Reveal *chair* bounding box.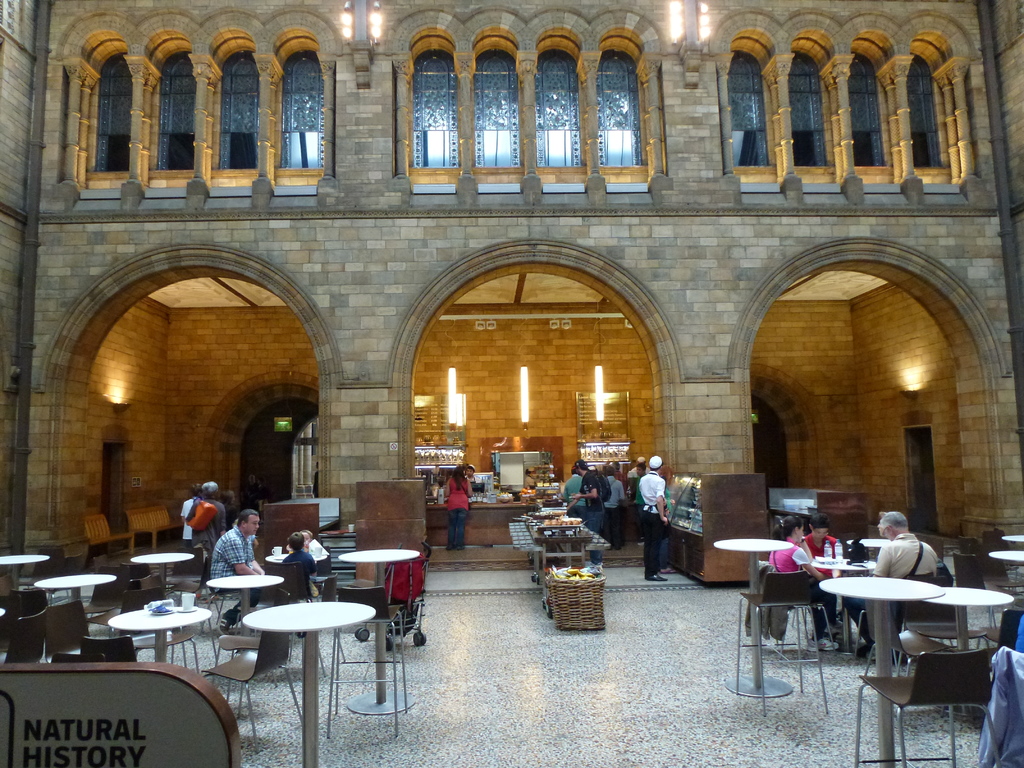
Revealed: 45 607 92 660.
